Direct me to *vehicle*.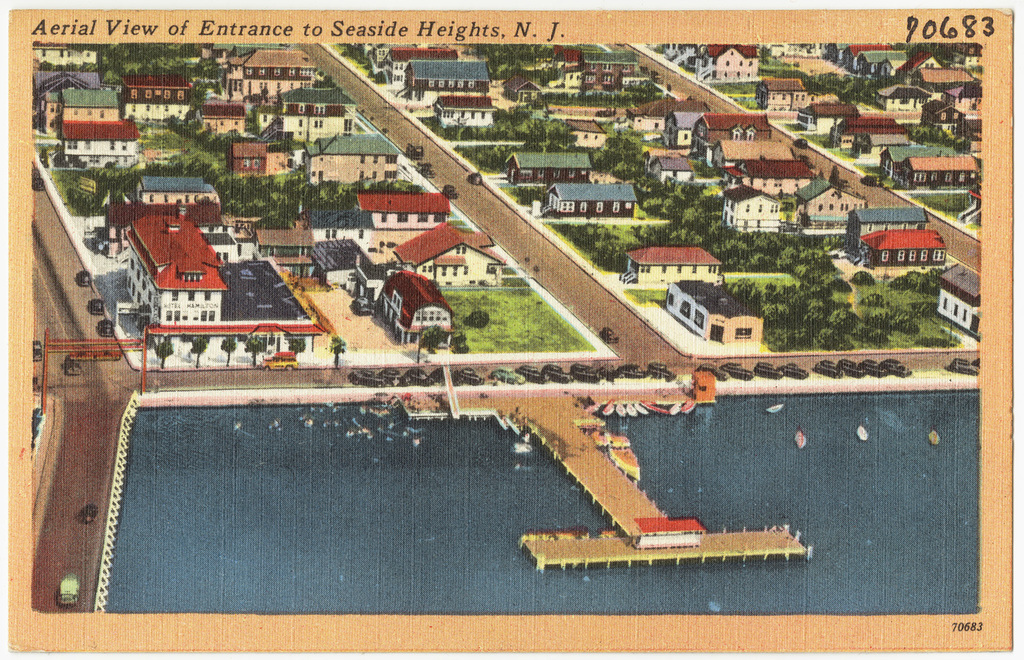
Direction: 792, 138, 809, 149.
